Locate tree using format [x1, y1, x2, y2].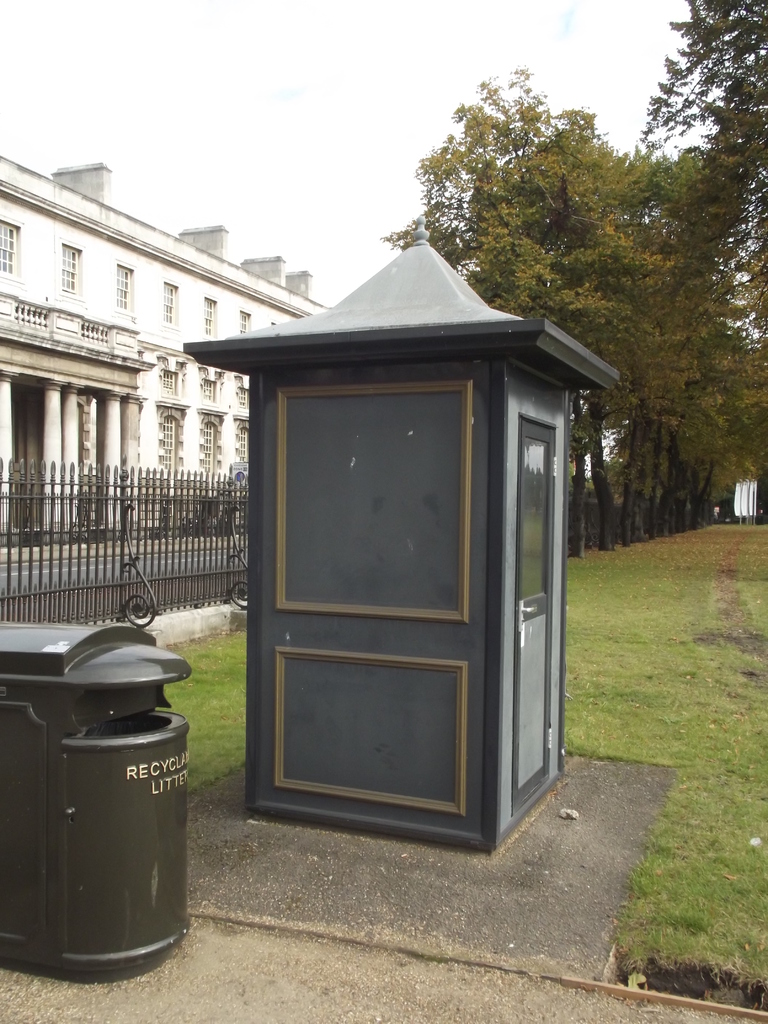
[646, 0, 767, 408].
